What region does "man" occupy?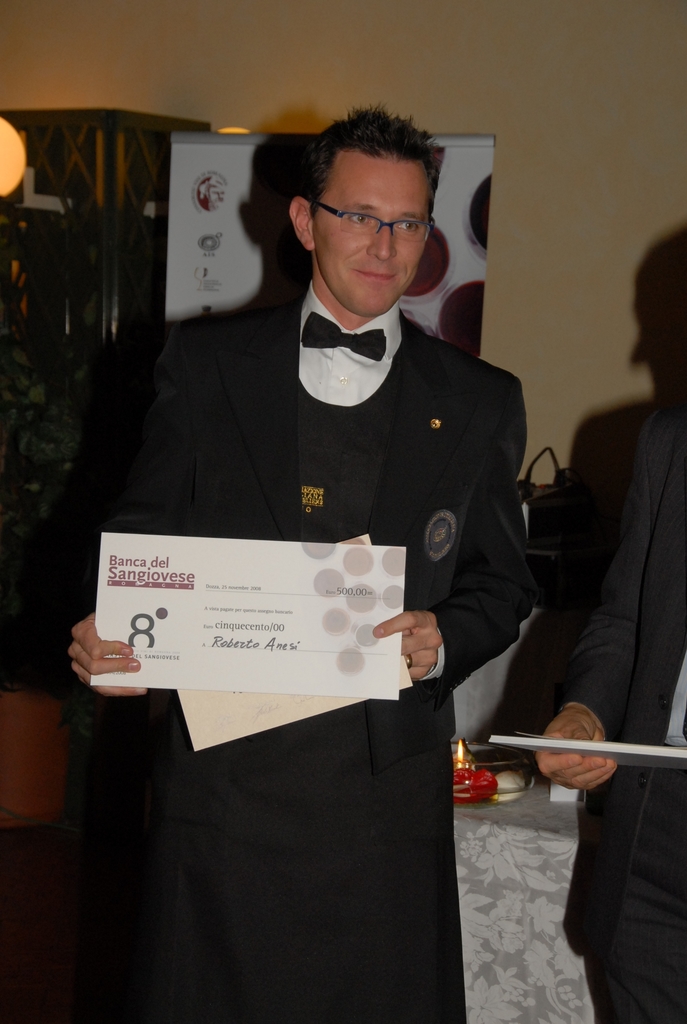
{"left": 21, "top": 104, "right": 554, "bottom": 1023}.
